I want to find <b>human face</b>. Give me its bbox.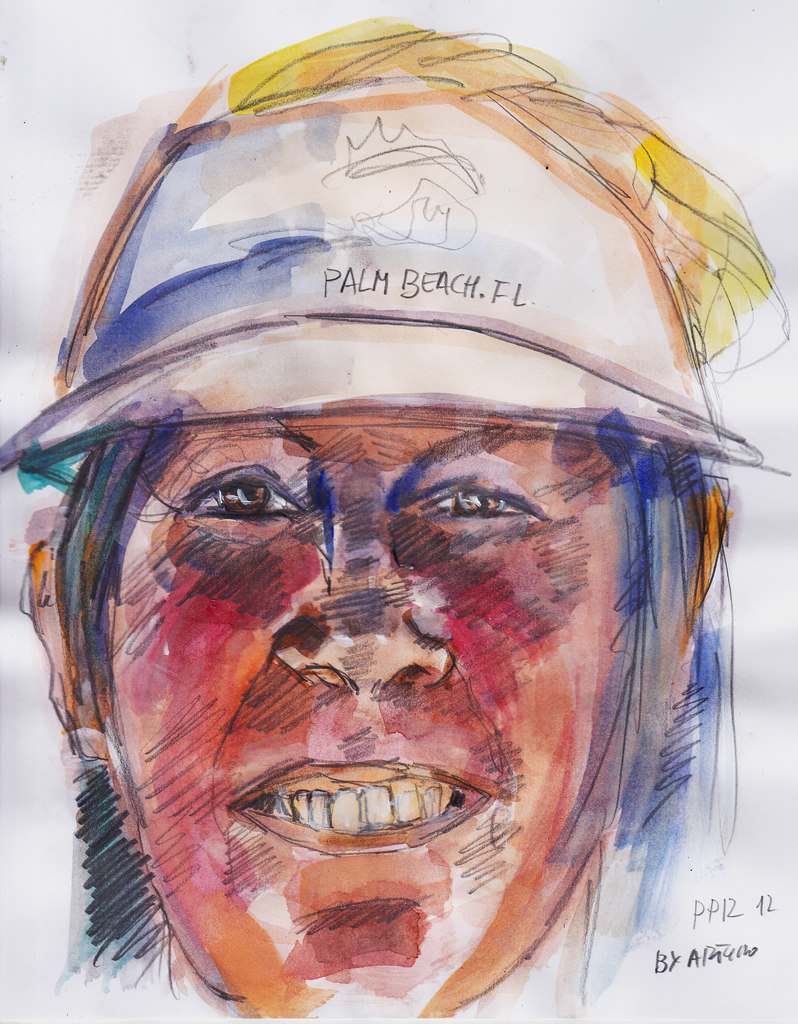
box(88, 406, 682, 1023).
